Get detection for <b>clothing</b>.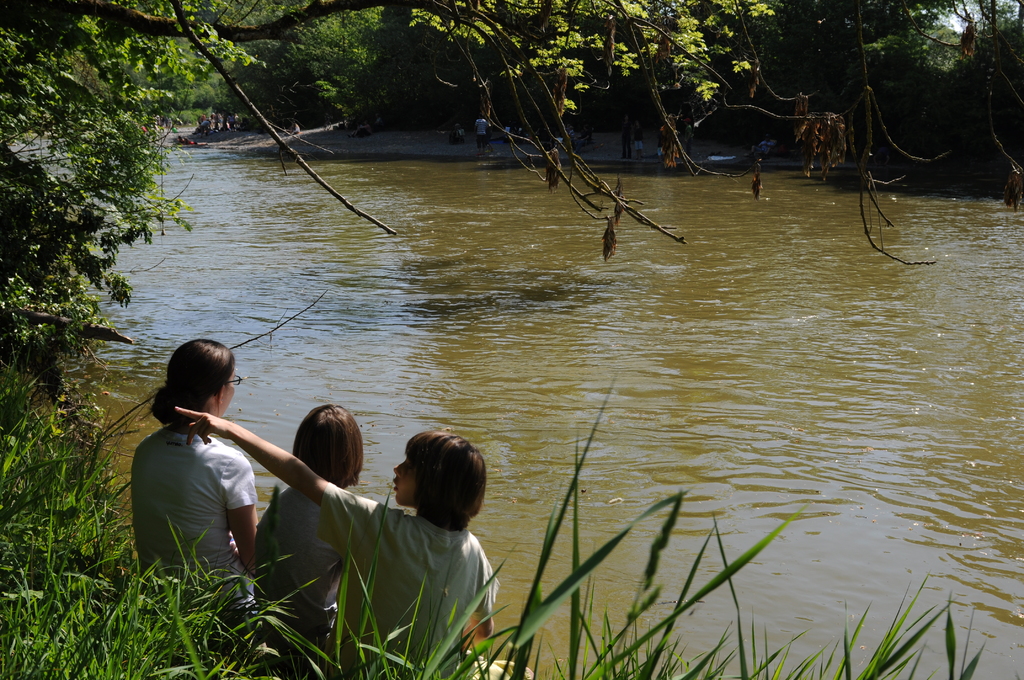
Detection: [left=304, top=489, right=500, bottom=650].
